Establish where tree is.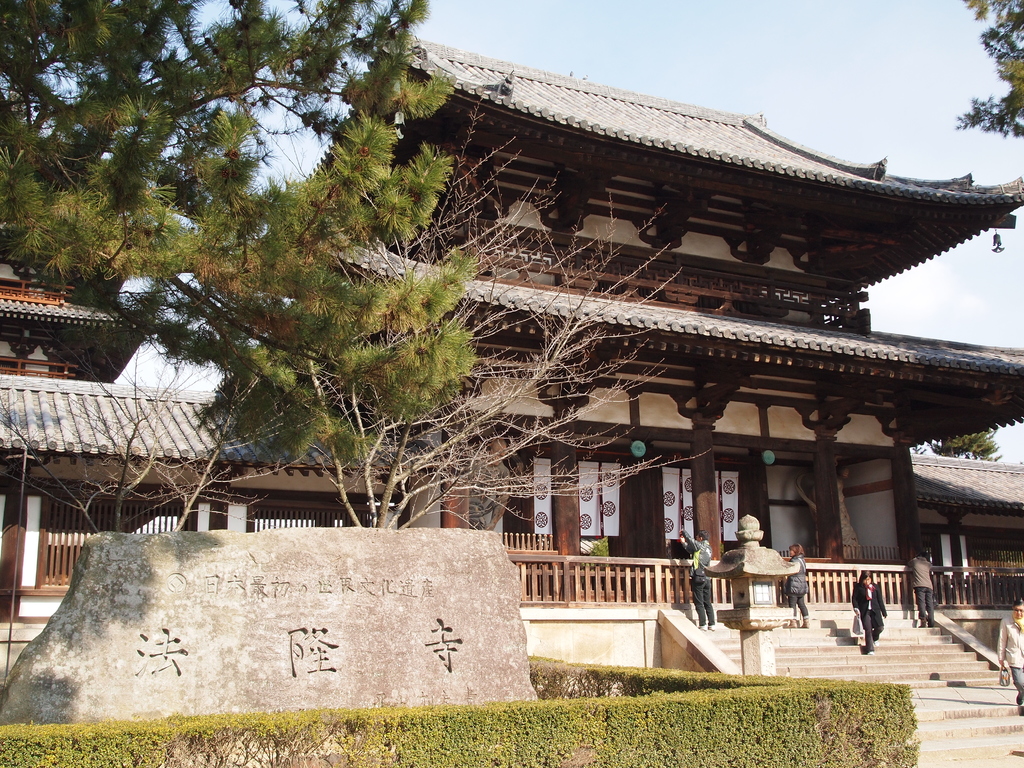
Established at 231, 105, 687, 532.
